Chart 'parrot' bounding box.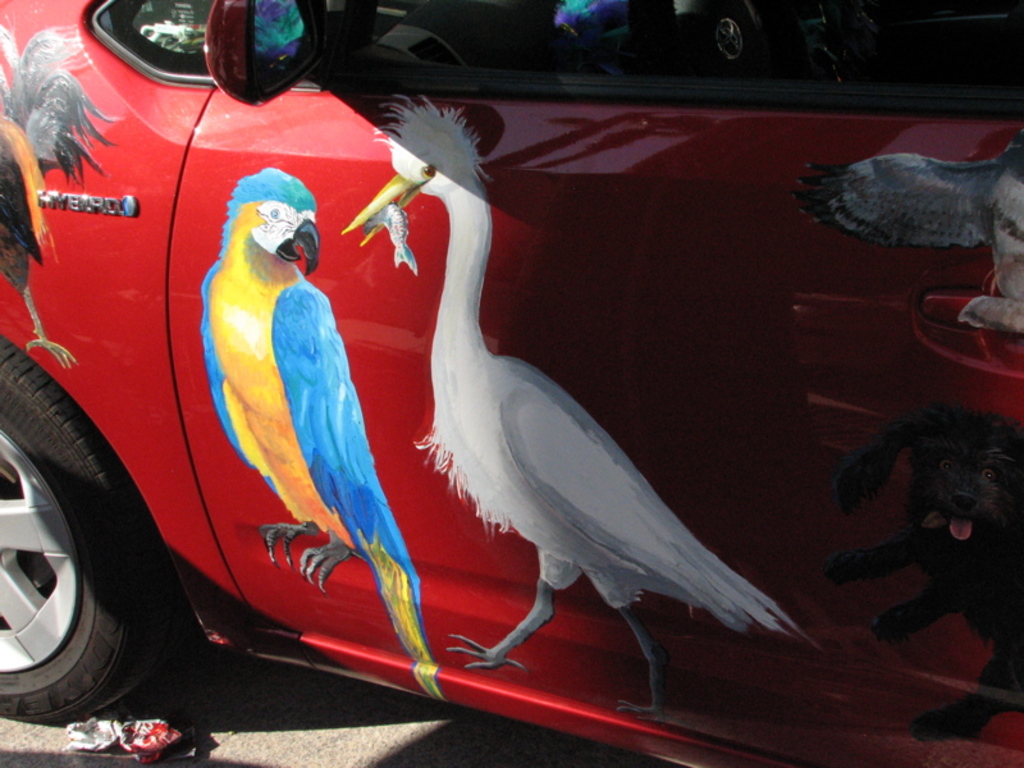
Charted: [left=197, top=155, right=466, bottom=709].
